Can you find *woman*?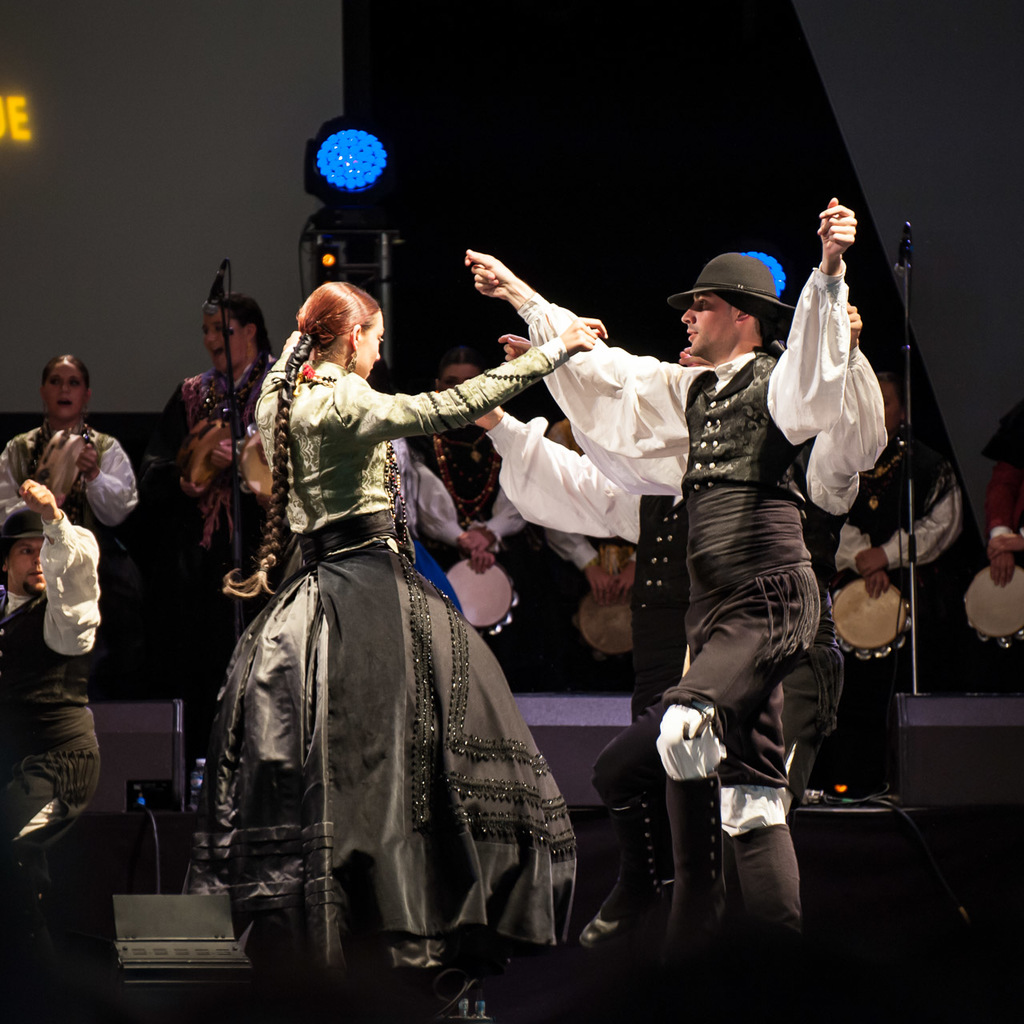
Yes, bounding box: [x1=540, y1=414, x2=640, y2=695].
